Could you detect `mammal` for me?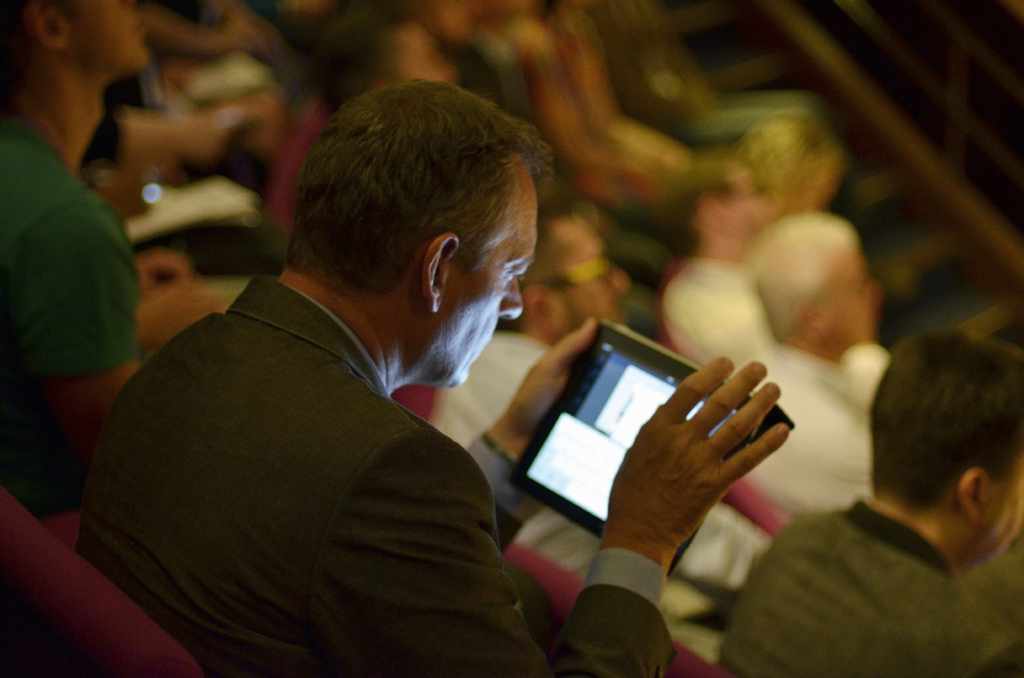
Detection result: locate(79, 74, 797, 677).
